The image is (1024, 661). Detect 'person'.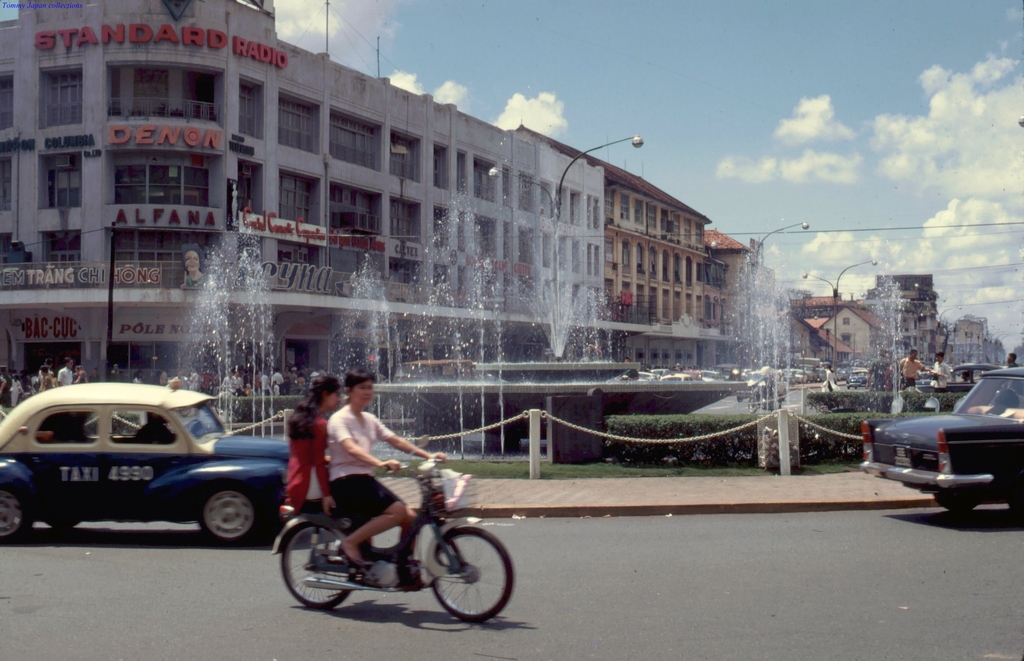
Detection: 934:350:954:390.
